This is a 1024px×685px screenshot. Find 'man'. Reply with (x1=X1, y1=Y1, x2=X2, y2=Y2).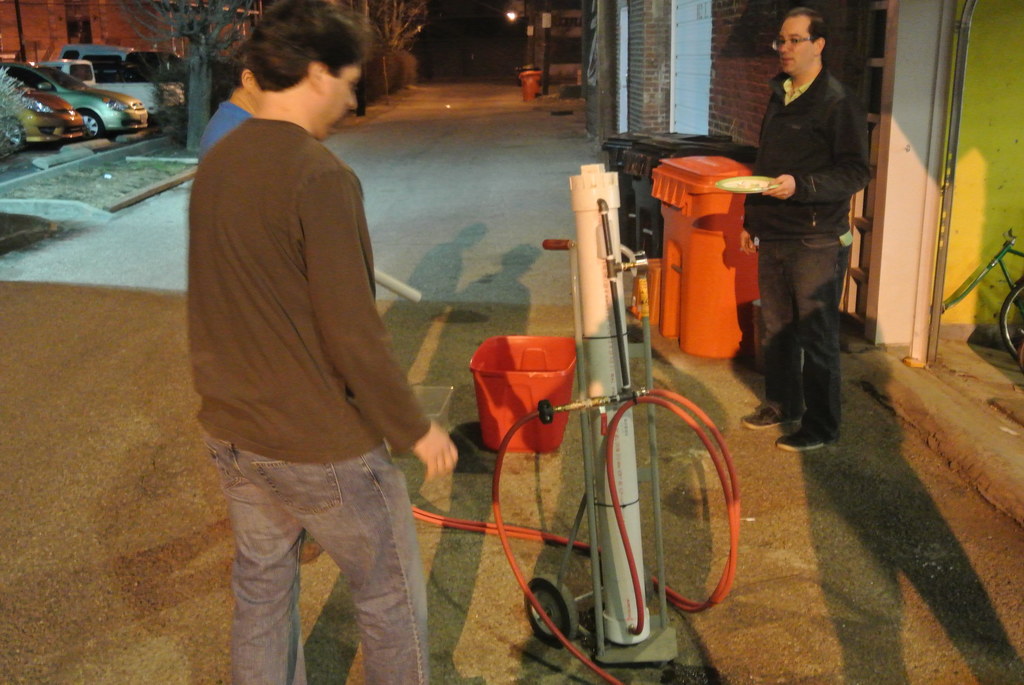
(x1=740, y1=17, x2=872, y2=462).
